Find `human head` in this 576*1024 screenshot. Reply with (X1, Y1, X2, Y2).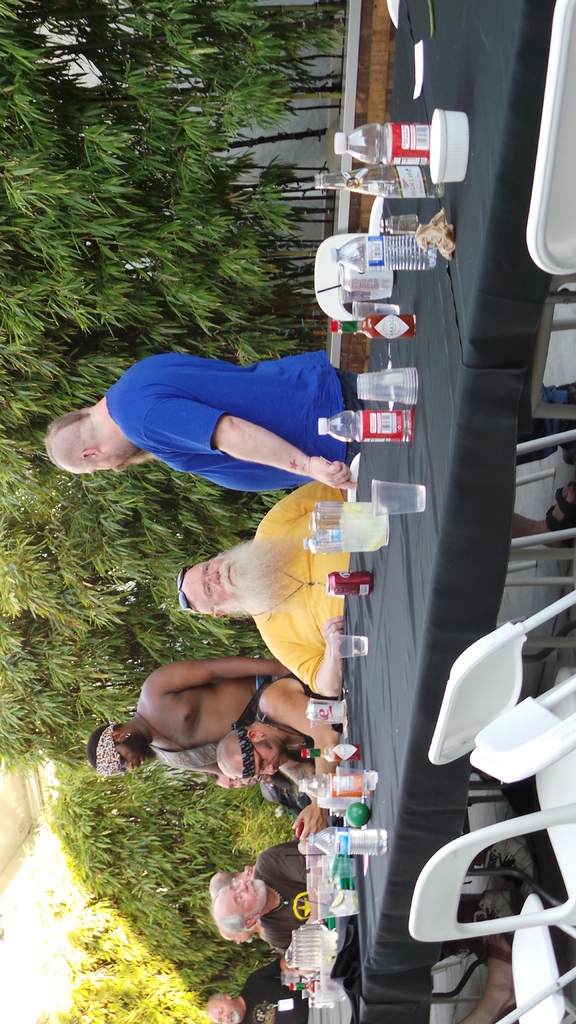
(174, 558, 249, 620).
